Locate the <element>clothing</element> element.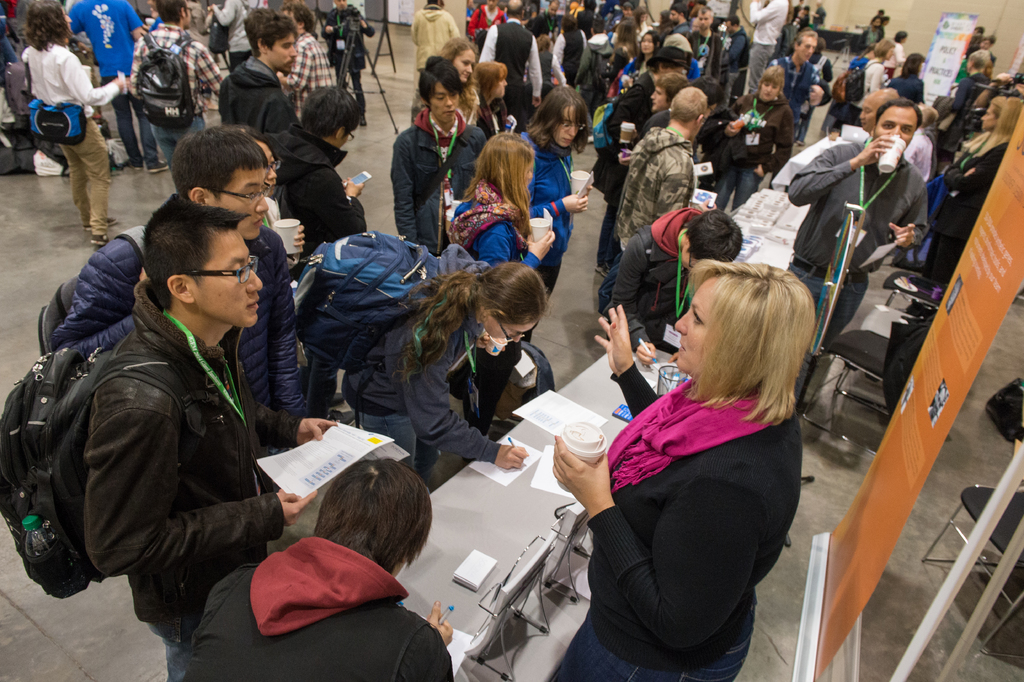
Element bbox: region(207, 0, 259, 65).
